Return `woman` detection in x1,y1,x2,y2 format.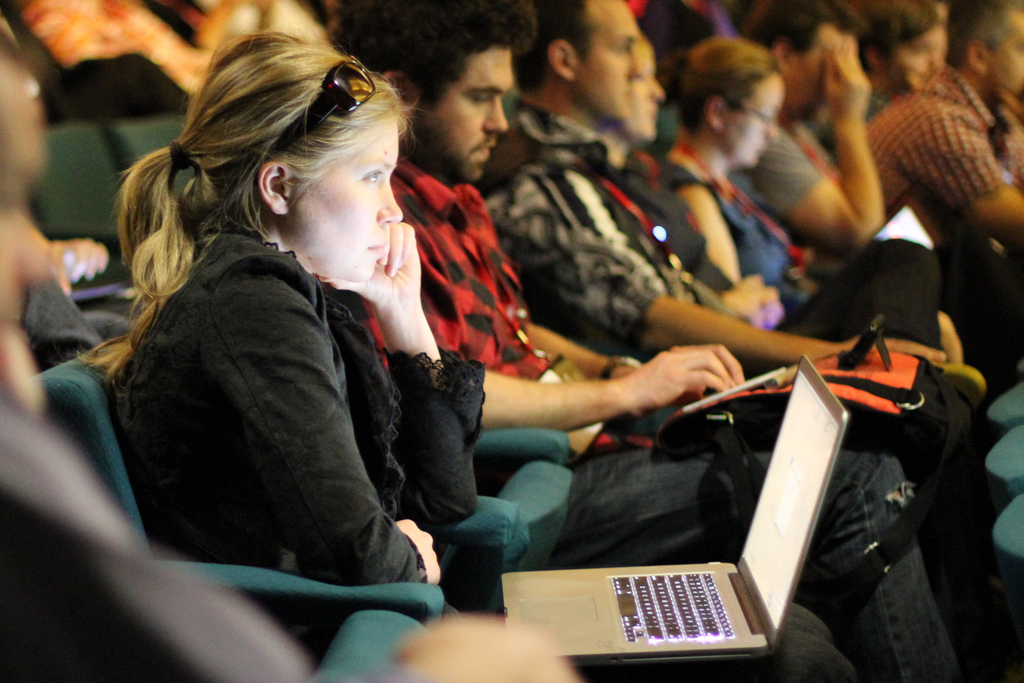
593,31,776,333.
